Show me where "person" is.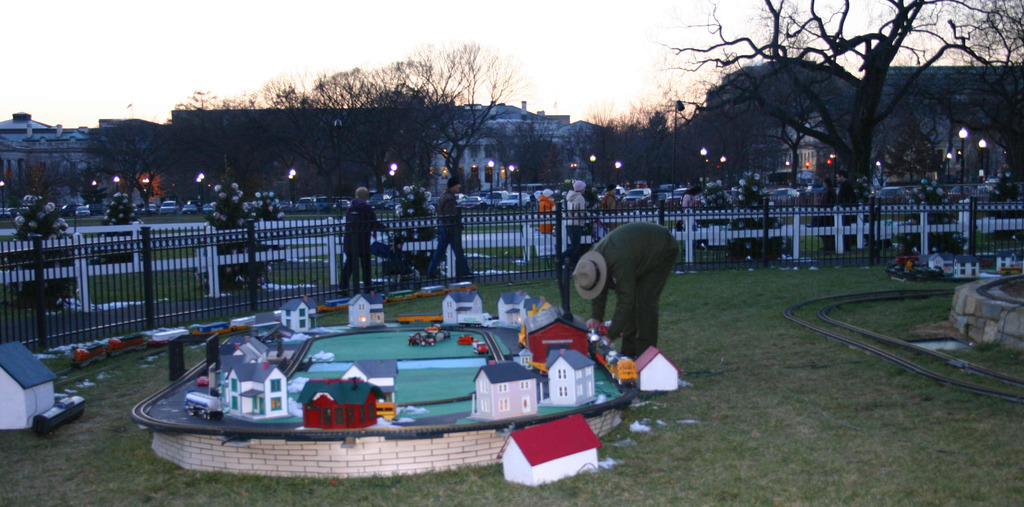
"person" is at BBox(422, 184, 483, 284).
